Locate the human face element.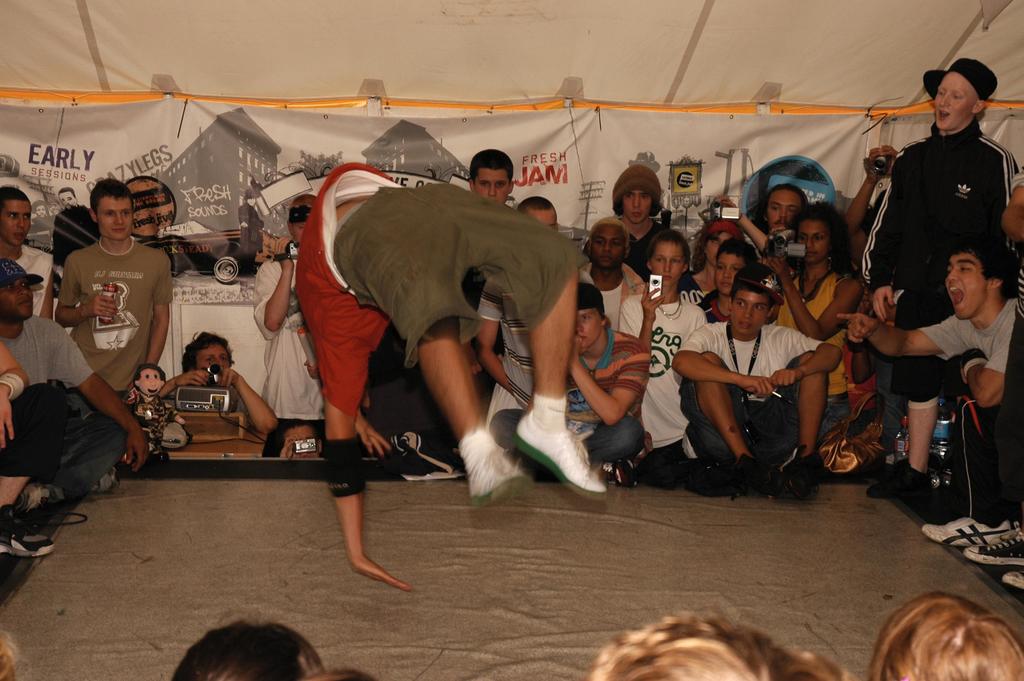
Element bbox: (x1=729, y1=284, x2=774, y2=340).
